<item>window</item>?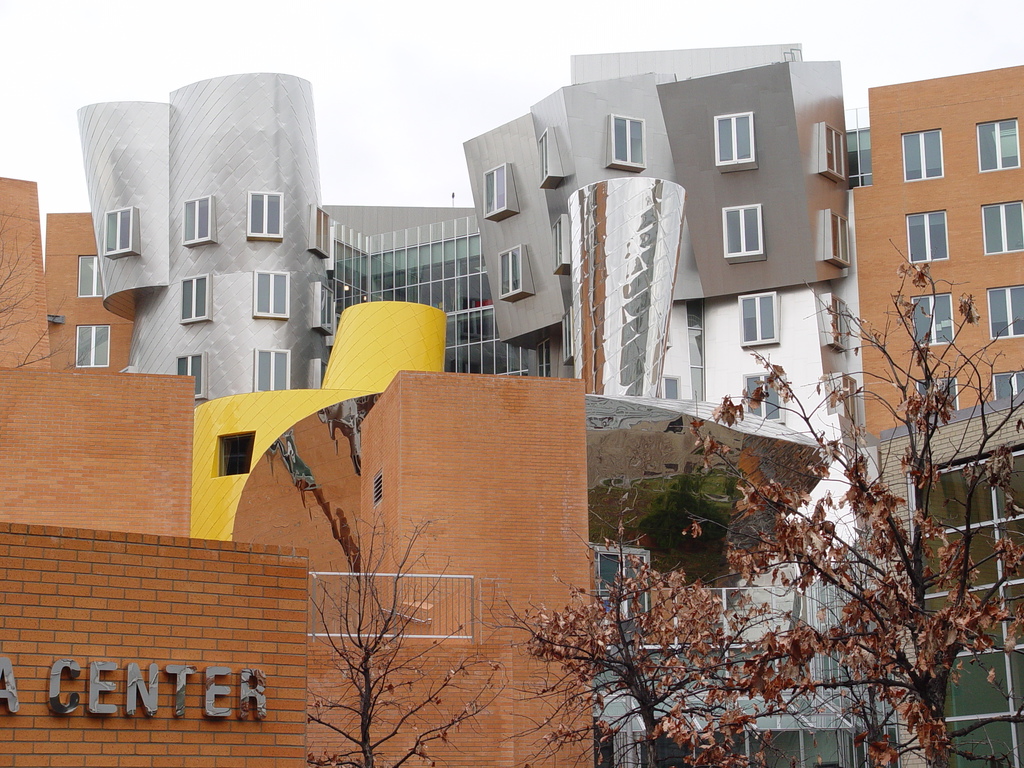
712,109,753,171
